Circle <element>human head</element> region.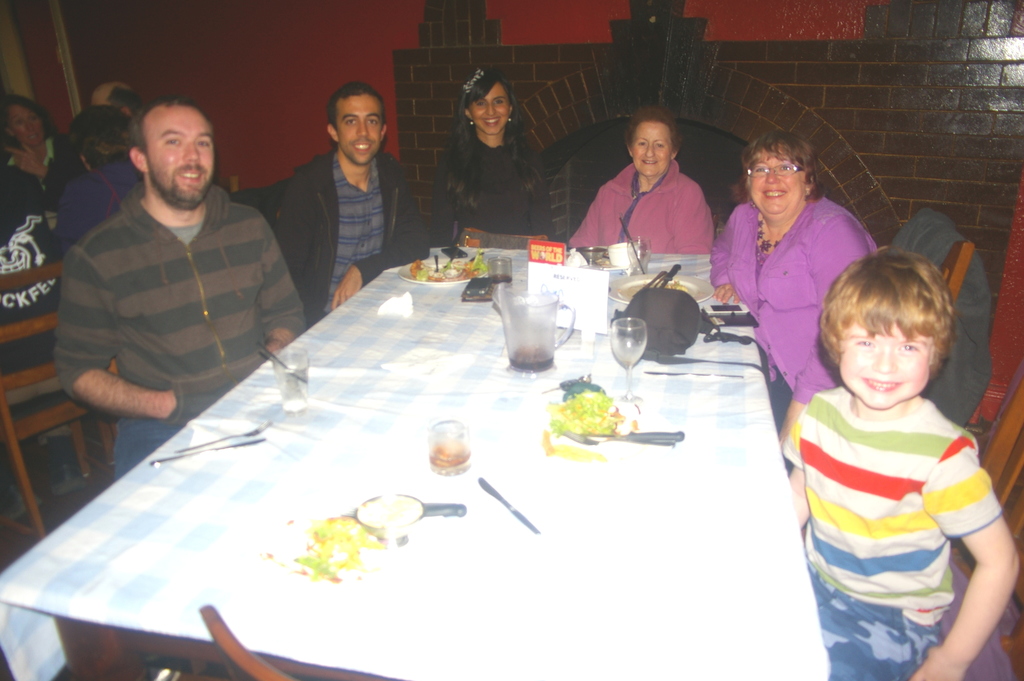
Region: bbox=[741, 129, 820, 211].
